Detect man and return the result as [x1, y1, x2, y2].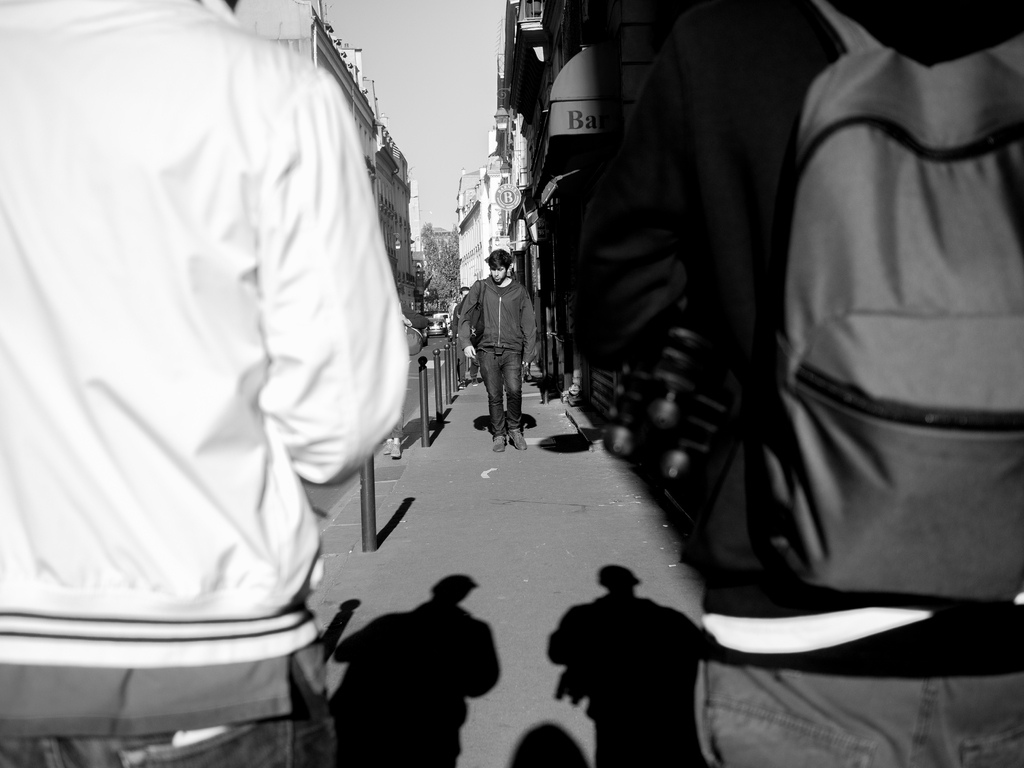
[454, 250, 563, 460].
